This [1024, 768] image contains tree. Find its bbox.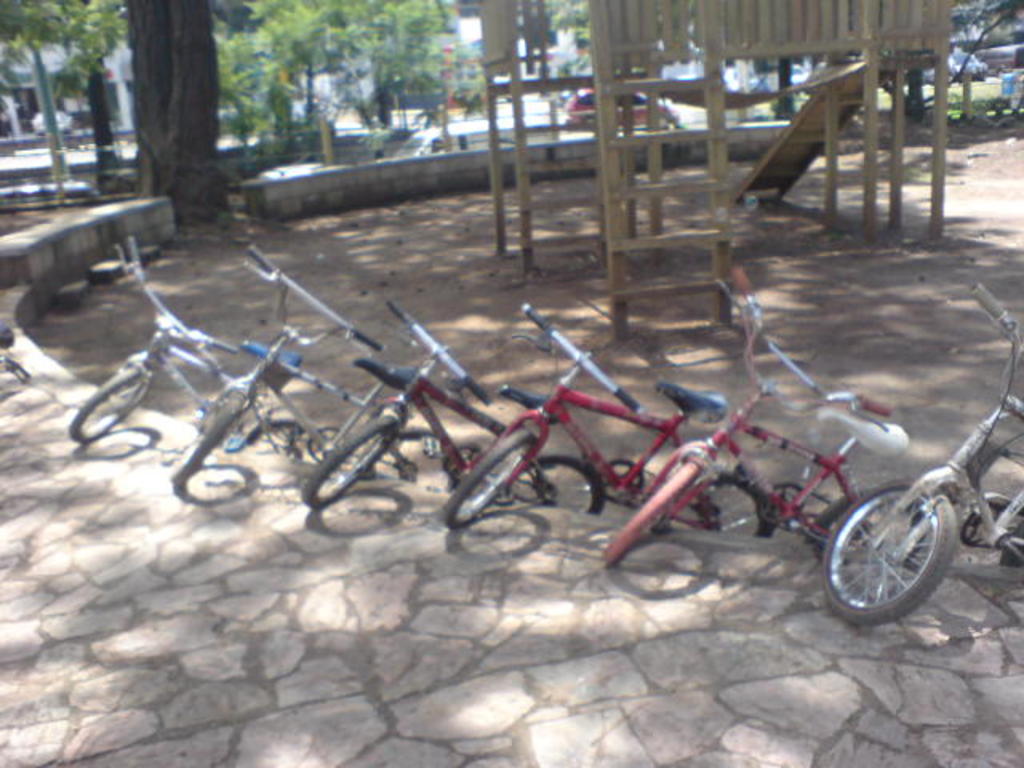
x1=555 y1=53 x2=587 y2=101.
